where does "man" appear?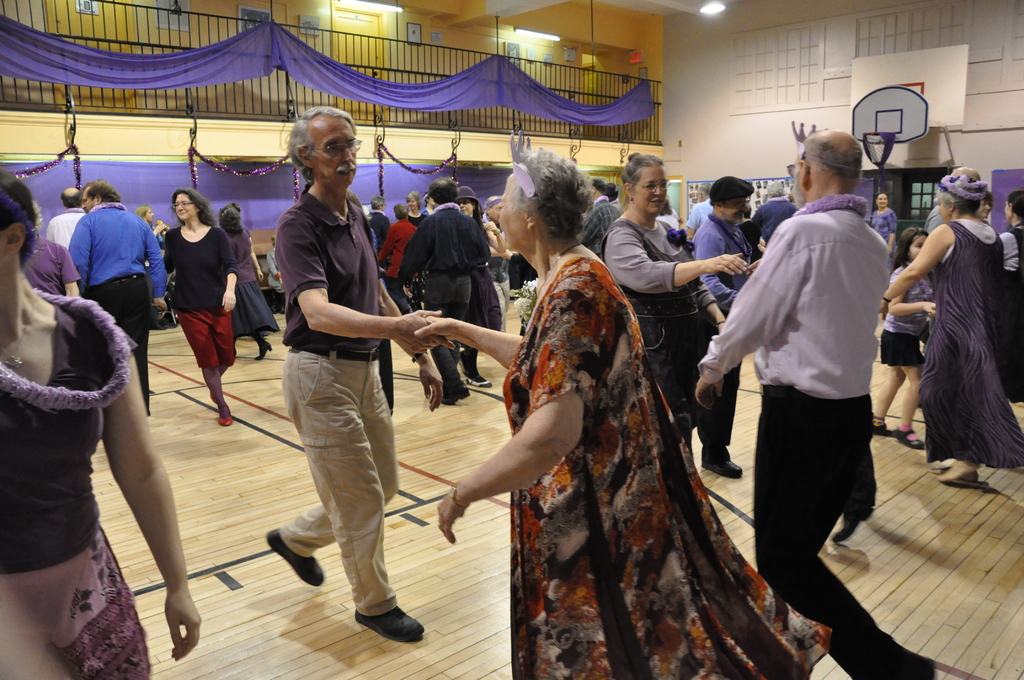
Appears at box=[684, 182, 719, 247].
